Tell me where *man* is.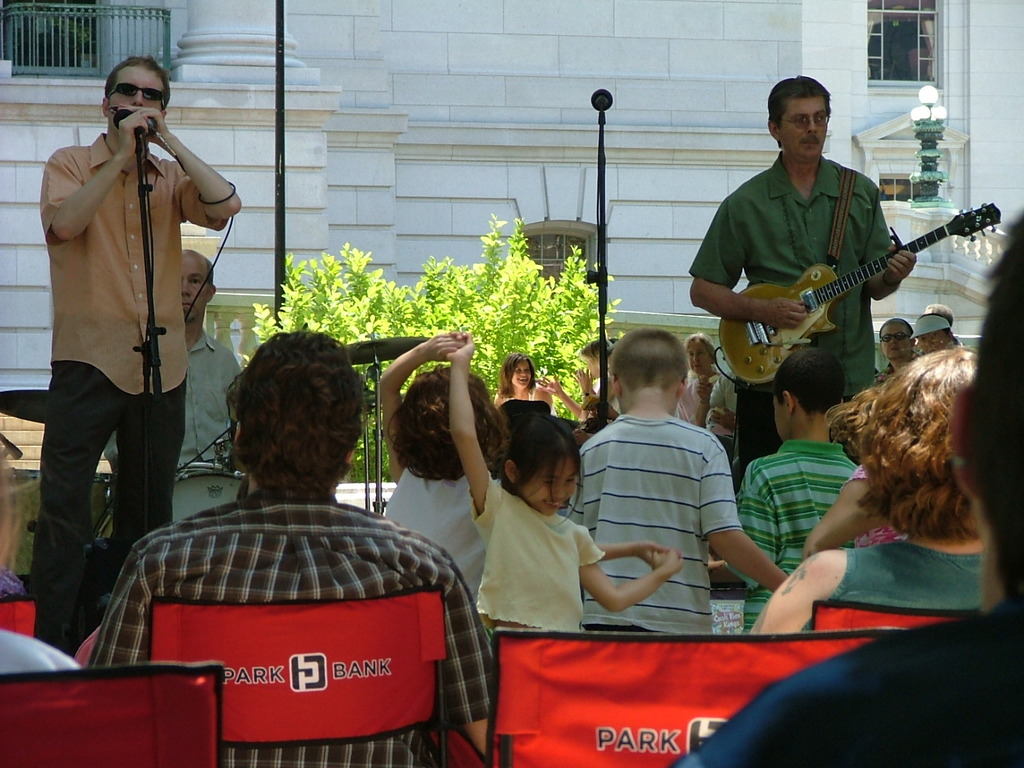
*man* is at region(658, 205, 1023, 767).
